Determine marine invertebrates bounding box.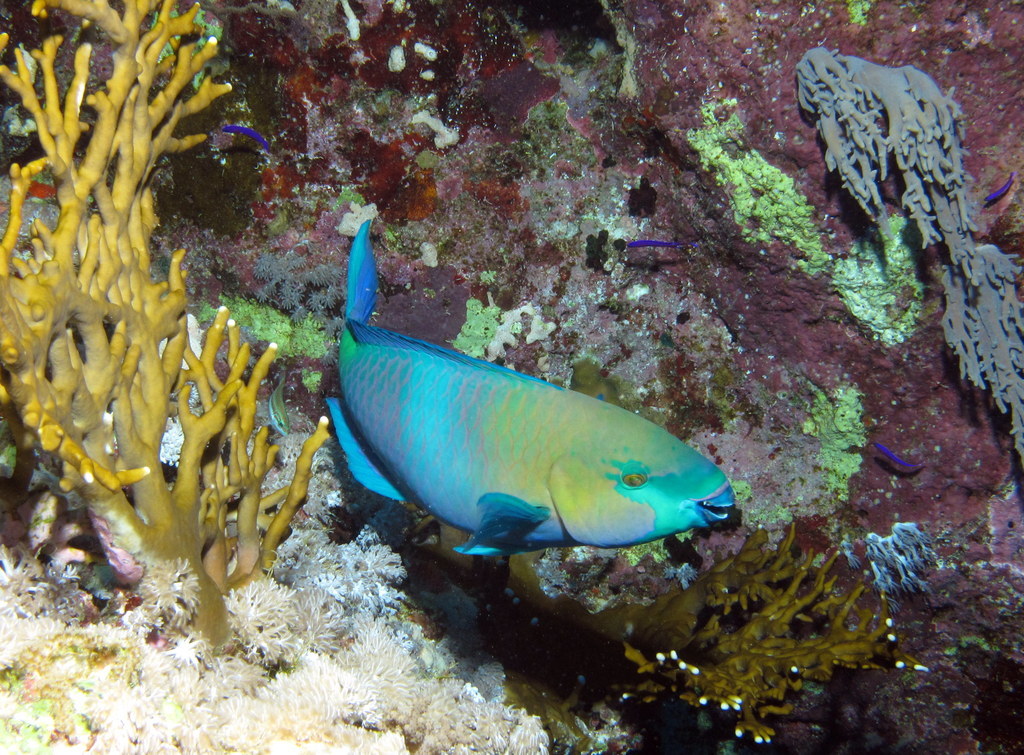
Determined: [515, 506, 924, 740].
